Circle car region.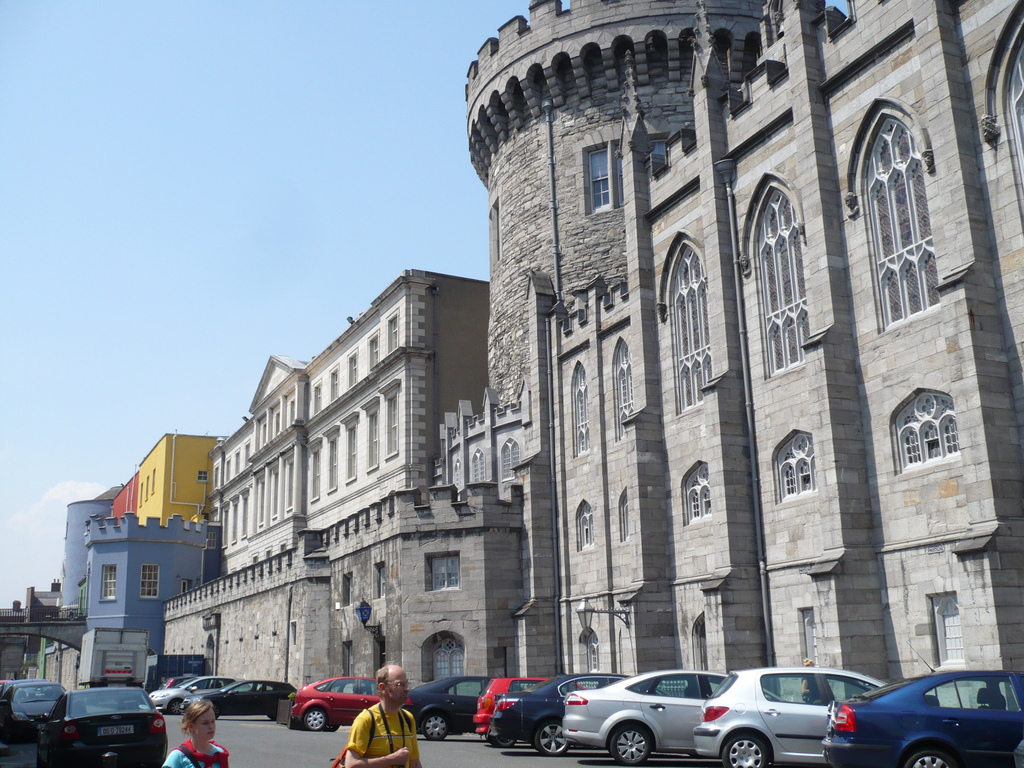
Region: bbox(566, 663, 727, 767).
